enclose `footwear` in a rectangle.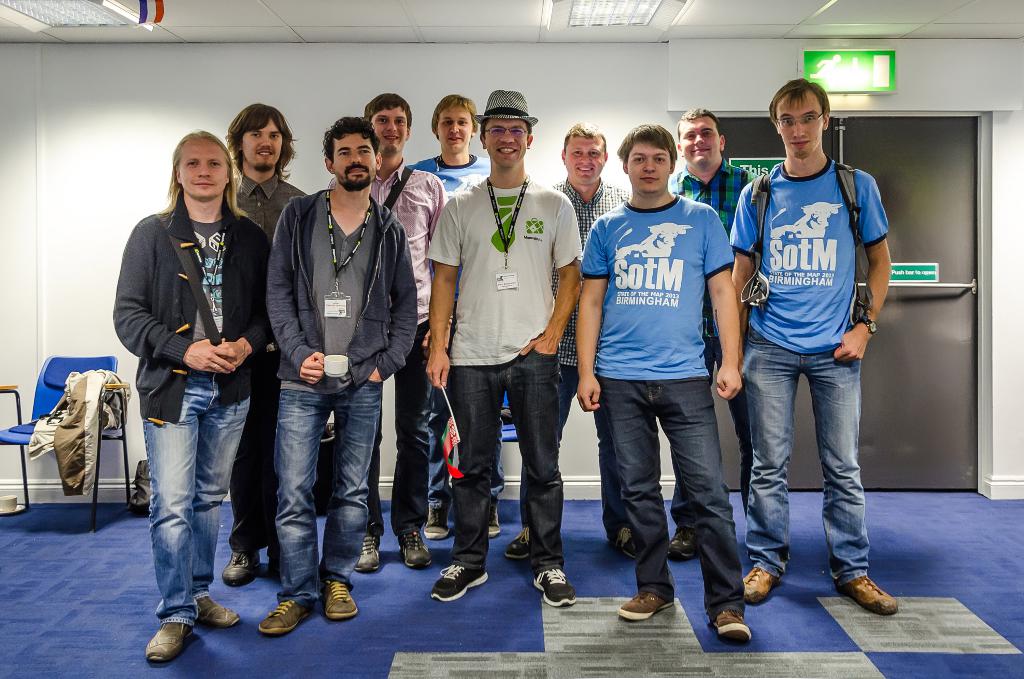
bbox=[221, 545, 263, 584].
